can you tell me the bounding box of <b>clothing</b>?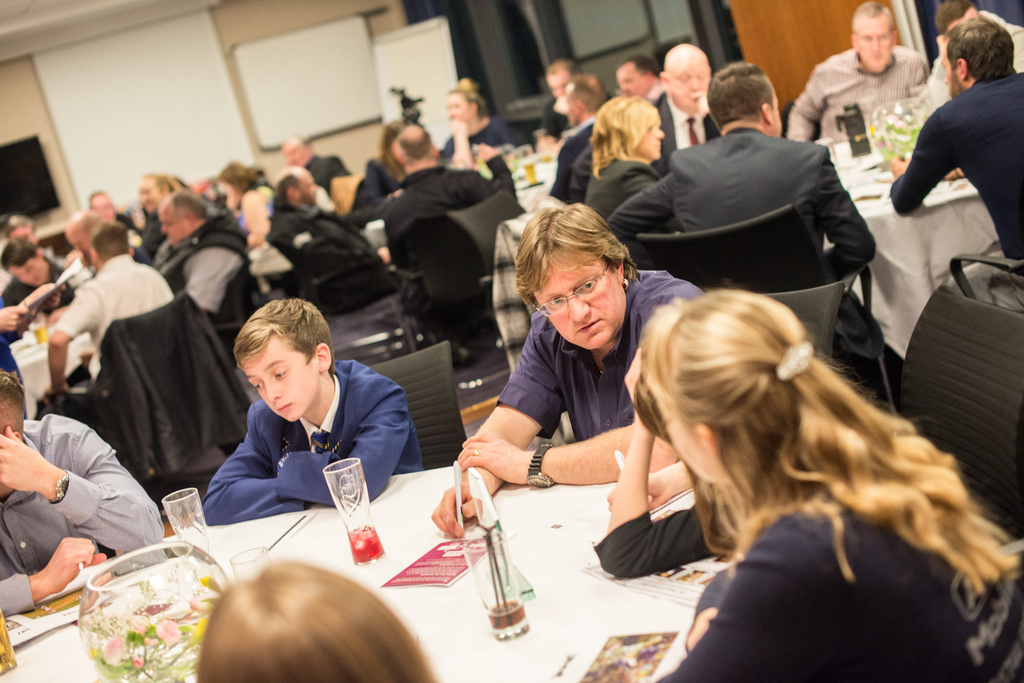
x1=923 y1=8 x2=1023 y2=112.
